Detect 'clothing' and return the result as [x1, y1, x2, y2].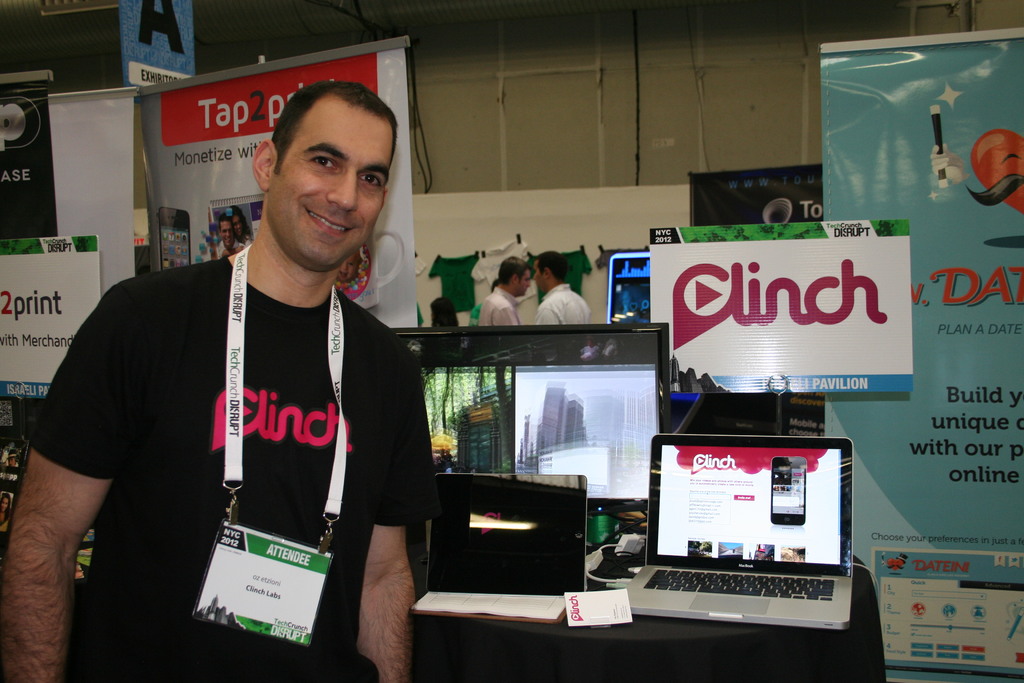
[48, 219, 415, 655].
